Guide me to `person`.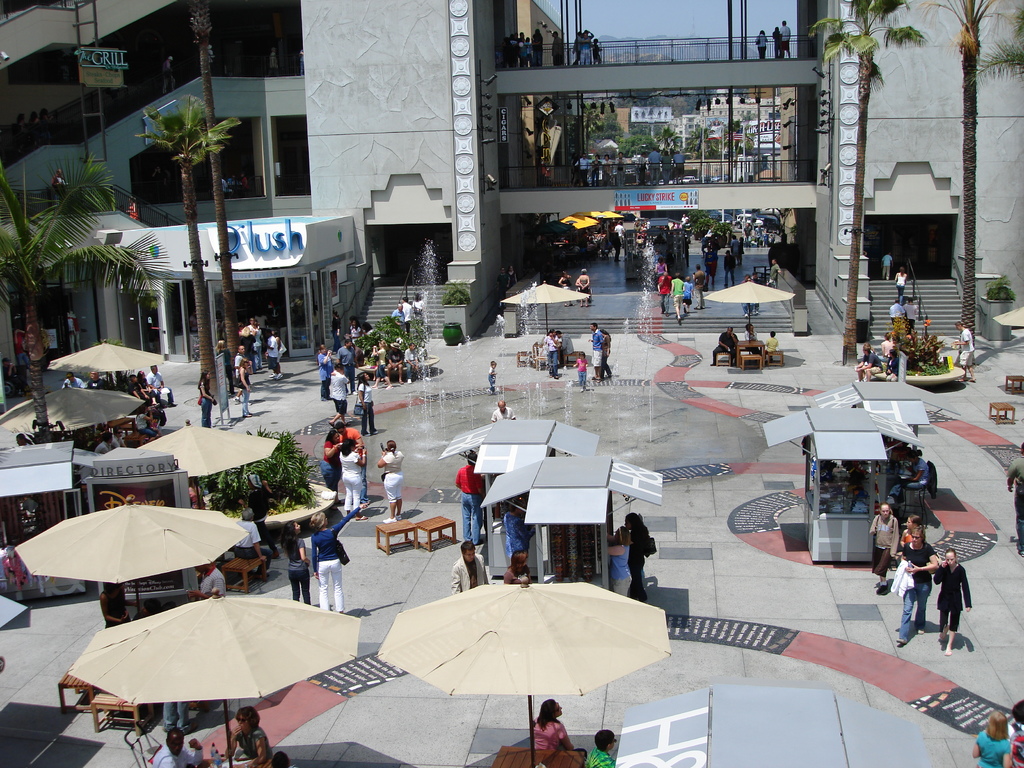
Guidance: bbox=(61, 376, 84, 390).
